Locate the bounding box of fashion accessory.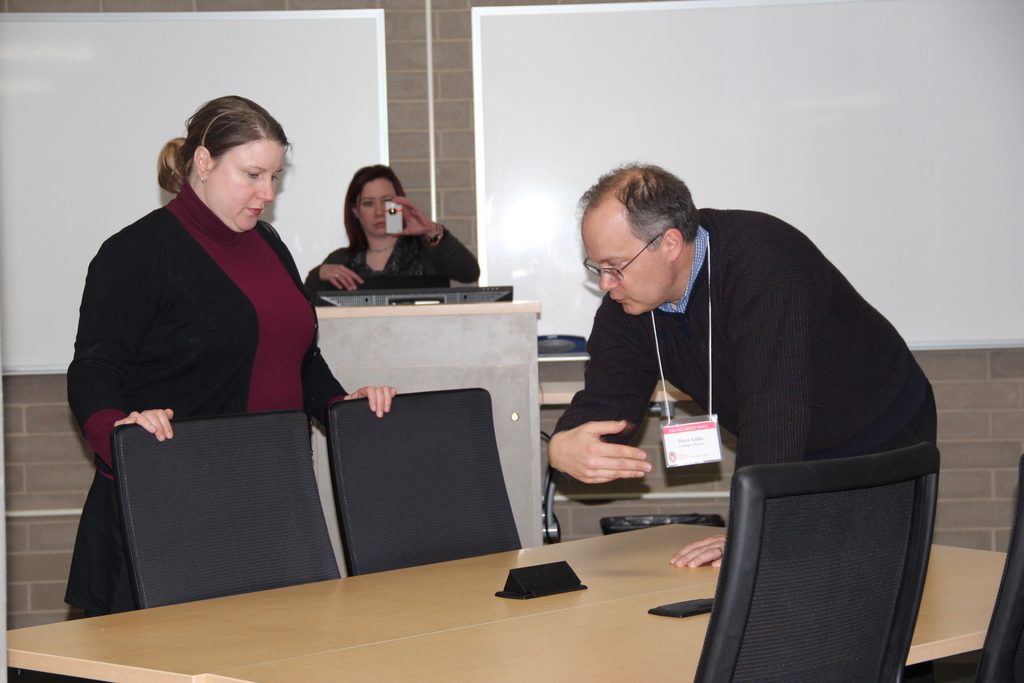
Bounding box: left=581, top=225, right=670, bottom=281.
